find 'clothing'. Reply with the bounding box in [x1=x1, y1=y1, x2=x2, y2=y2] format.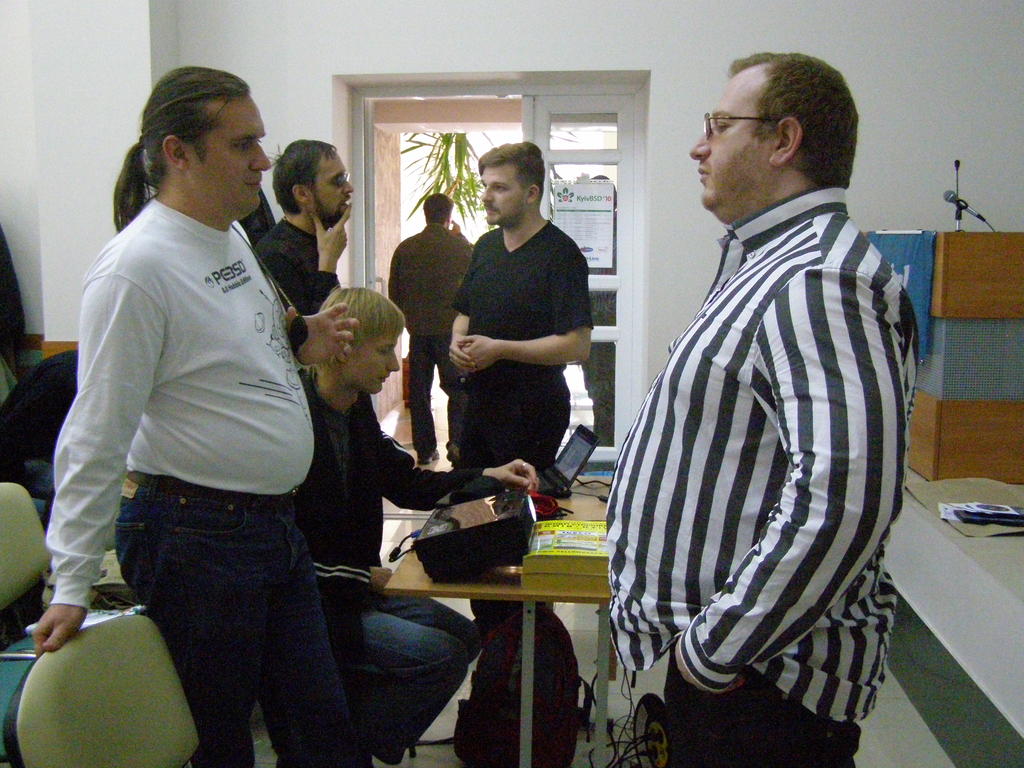
[x1=460, y1=380, x2=570, y2=617].
